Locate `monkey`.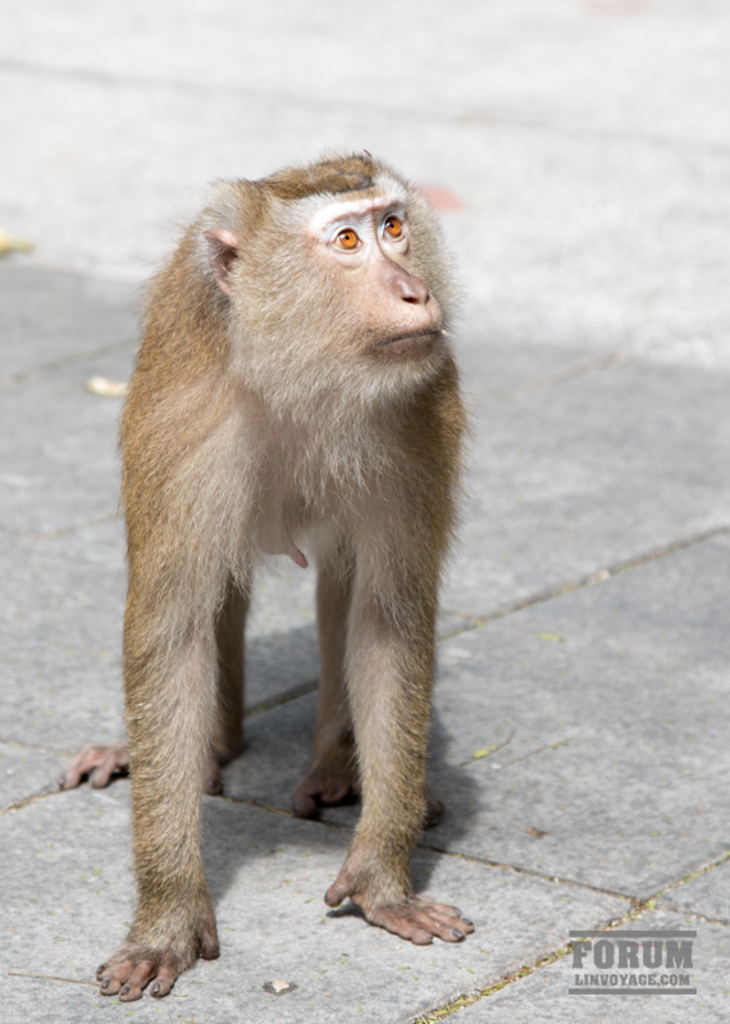
Bounding box: <box>63,147,478,997</box>.
